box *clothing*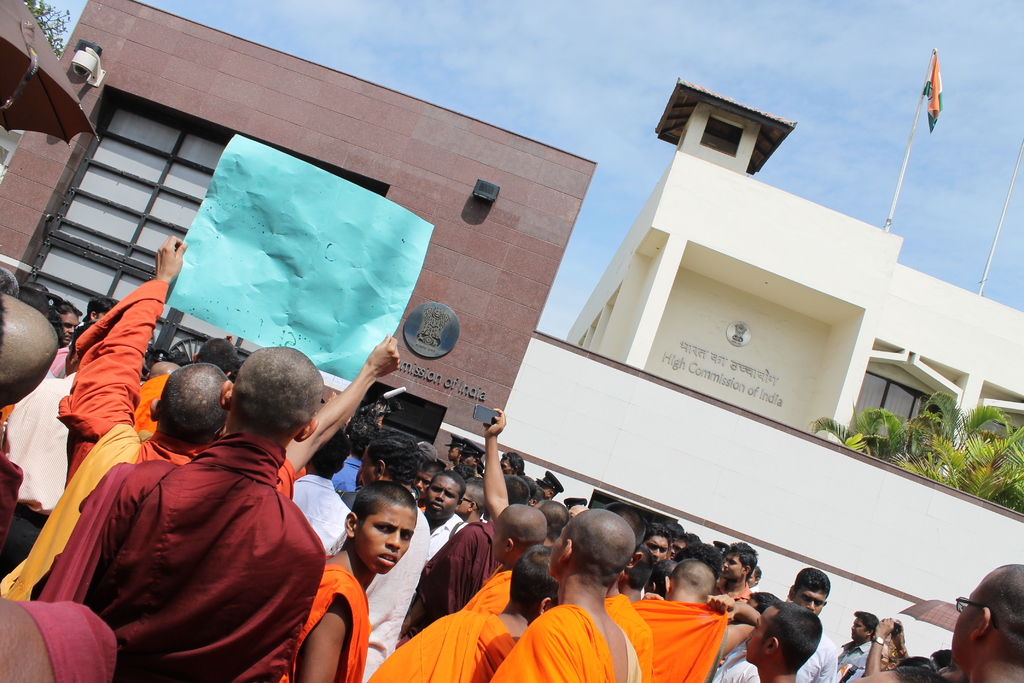
(left=20, top=597, right=123, bottom=682)
